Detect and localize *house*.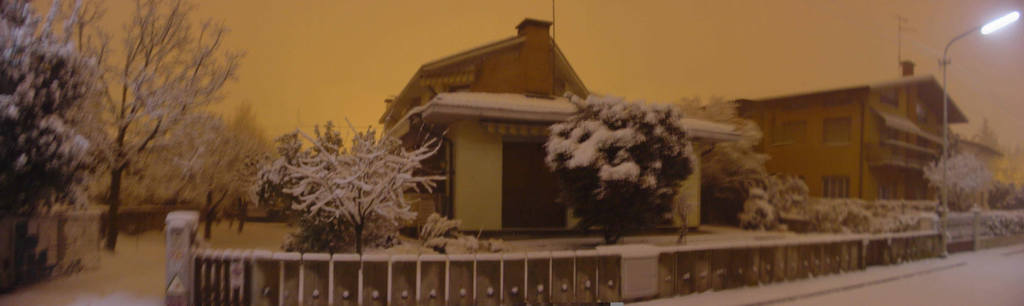
Localized at bbox=(367, 12, 726, 267).
